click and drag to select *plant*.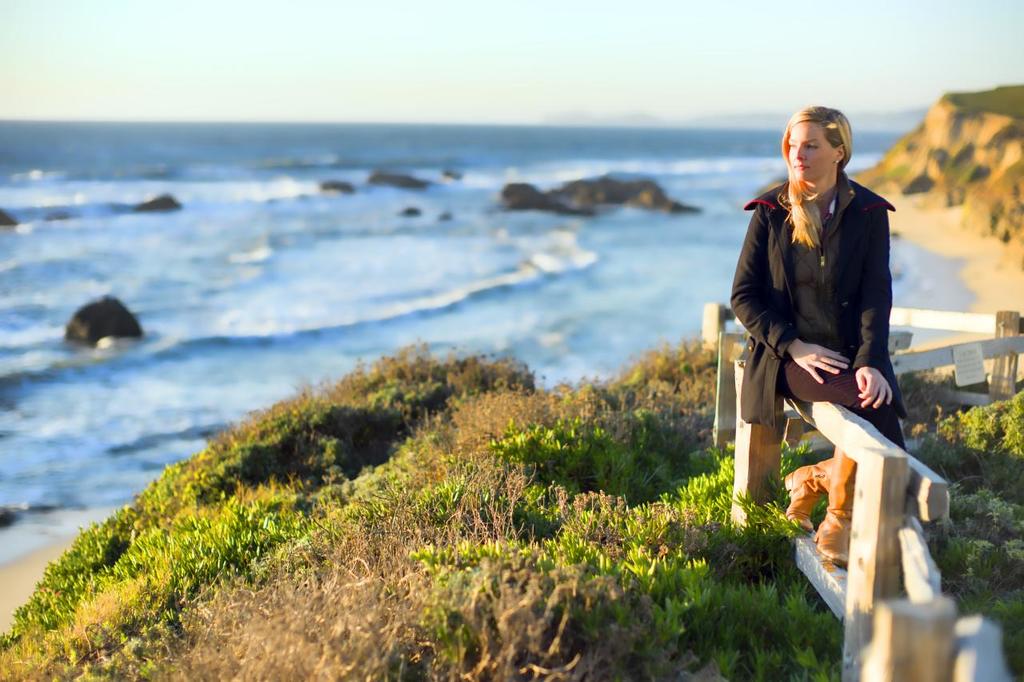
Selection: 898,383,1023,679.
